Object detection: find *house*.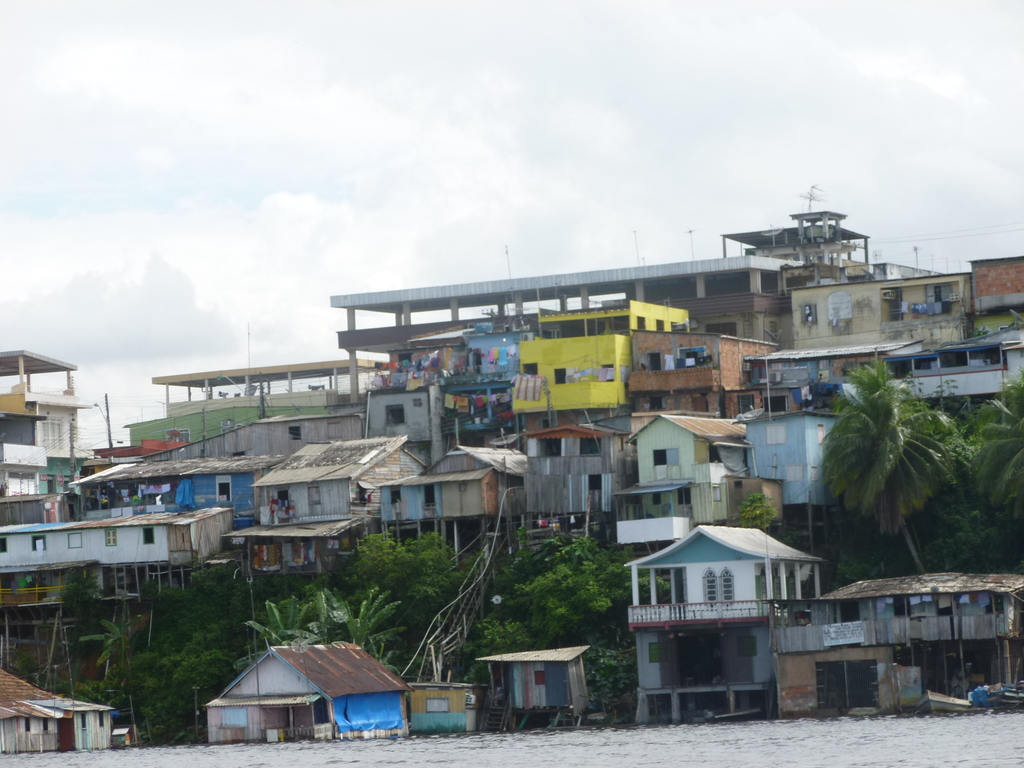
472 647 591 721.
